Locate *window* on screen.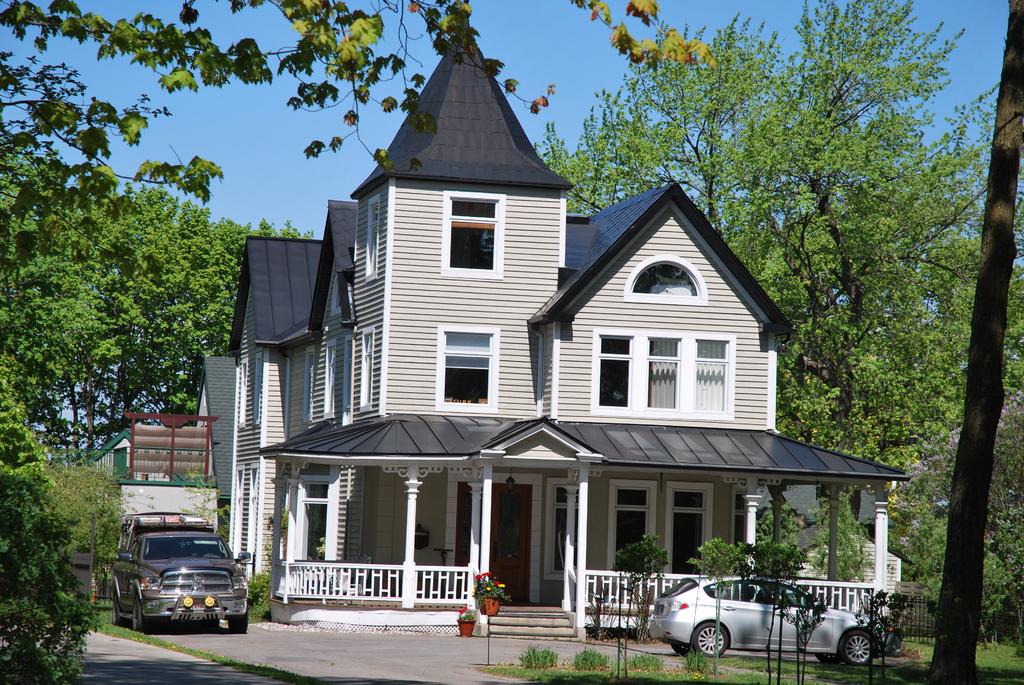
On screen at bbox(604, 475, 662, 572).
